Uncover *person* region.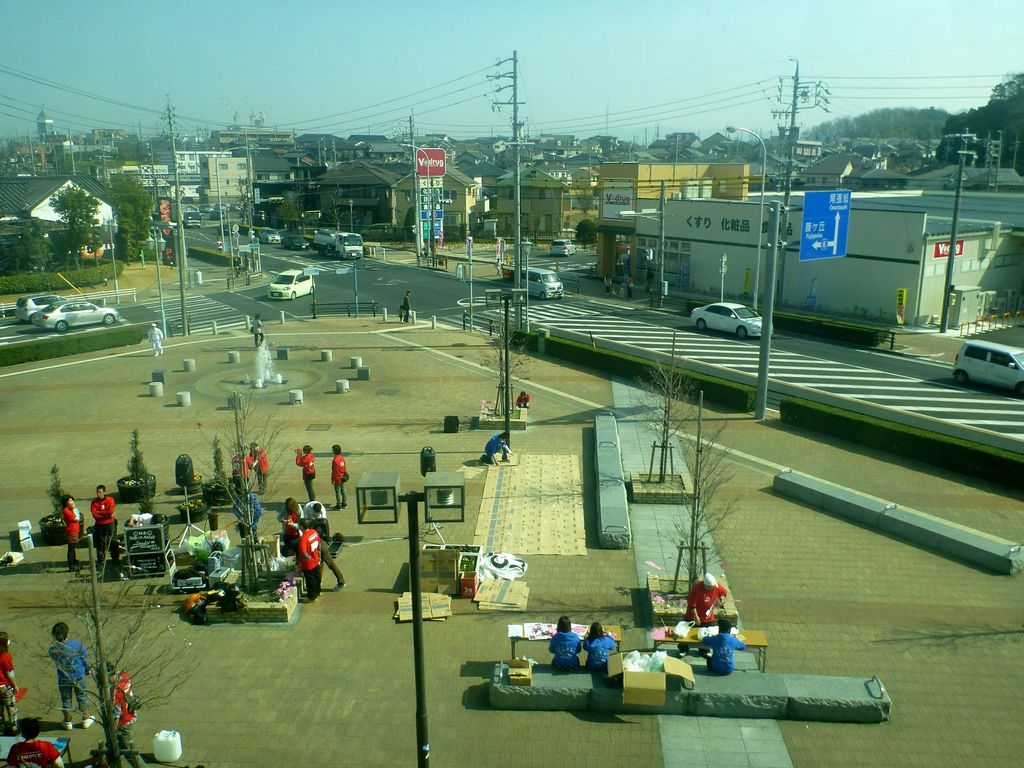
Uncovered: <region>511, 386, 532, 419</region>.
